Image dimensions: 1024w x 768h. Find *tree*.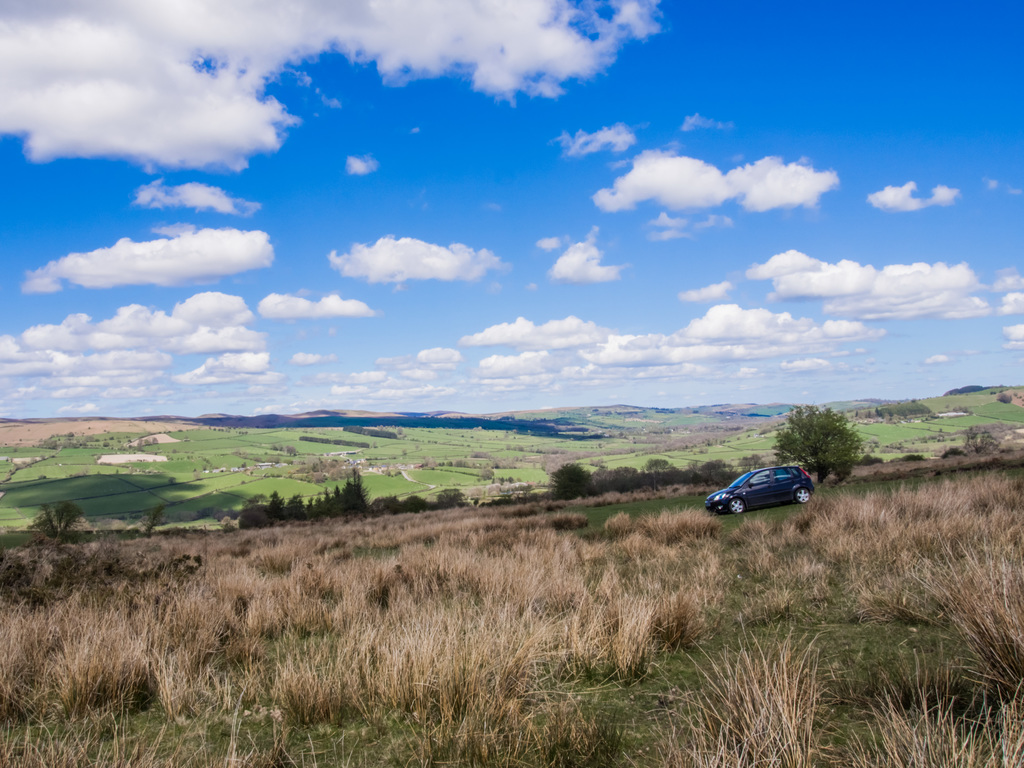
BBox(40, 443, 66, 452).
